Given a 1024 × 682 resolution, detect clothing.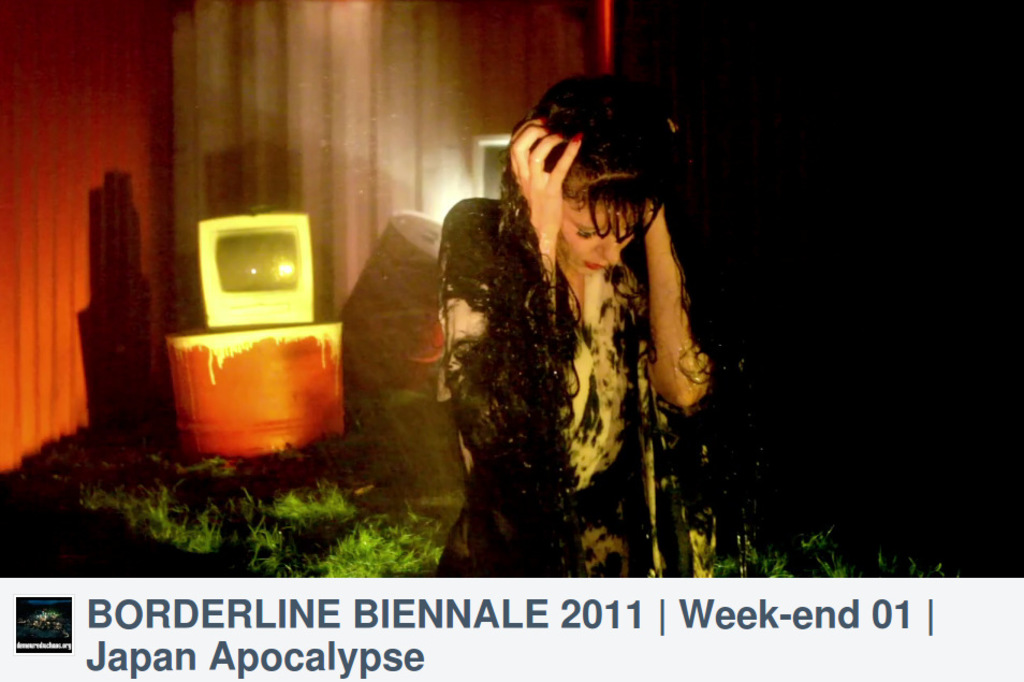
bbox=[433, 194, 700, 579].
